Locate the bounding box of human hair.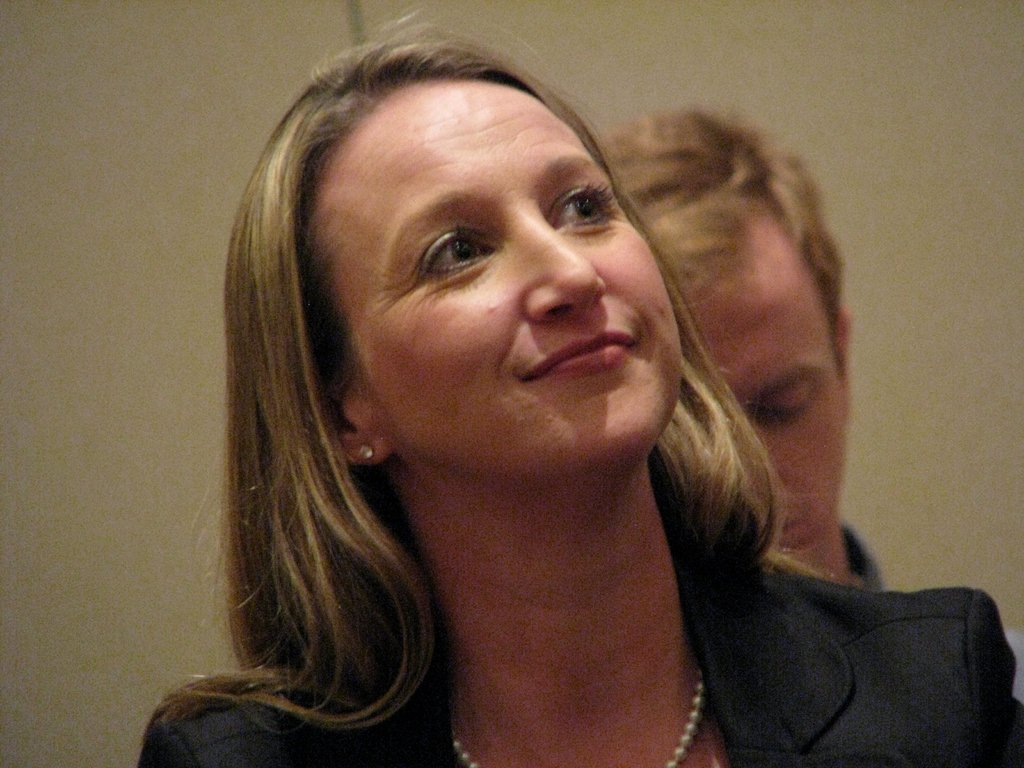
Bounding box: x1=193 y1=36 x2=794 y2=753.
